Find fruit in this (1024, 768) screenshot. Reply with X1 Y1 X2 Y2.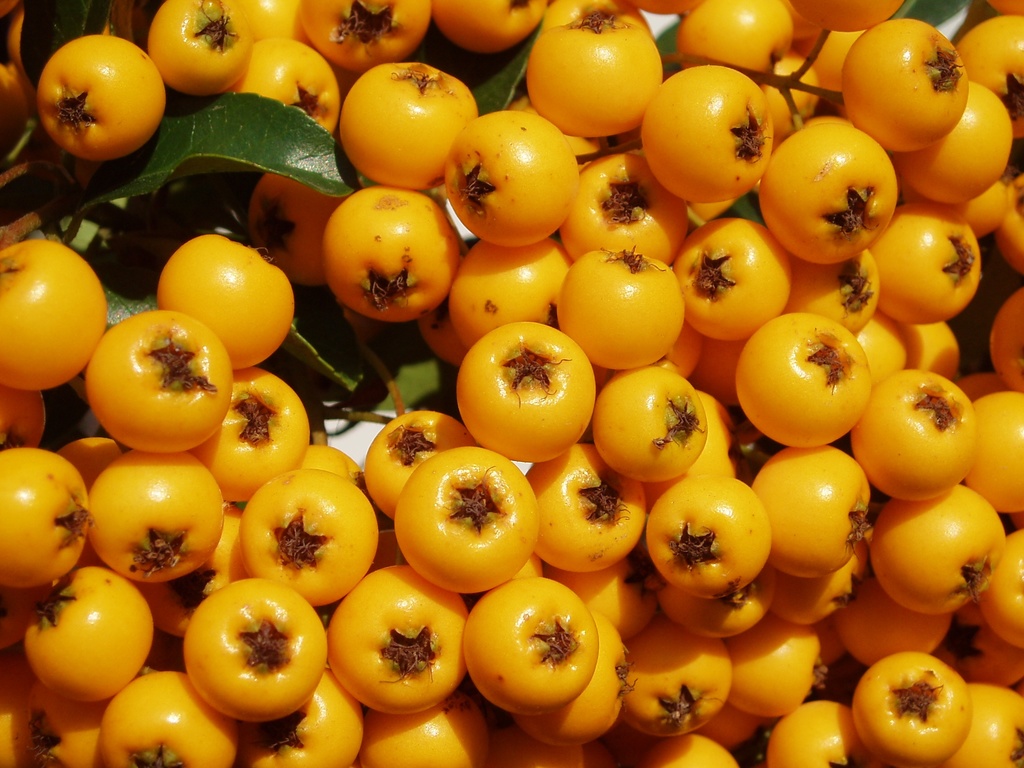
91 671 240 767.
